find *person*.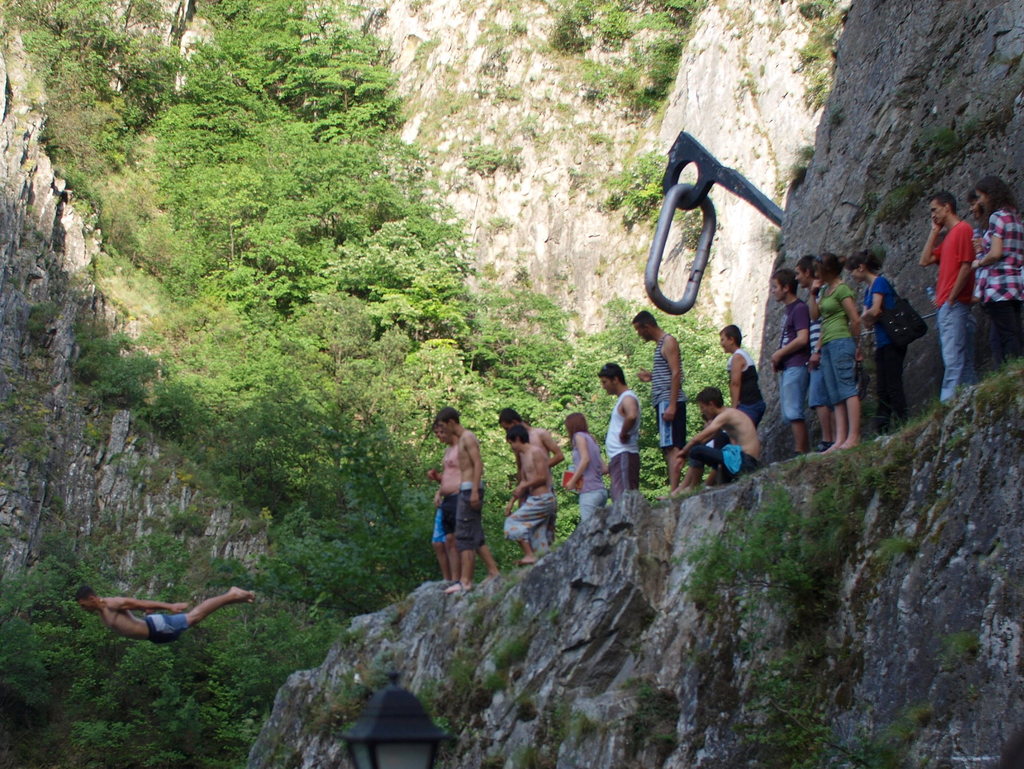
locate(75, 580, 255, 645).
